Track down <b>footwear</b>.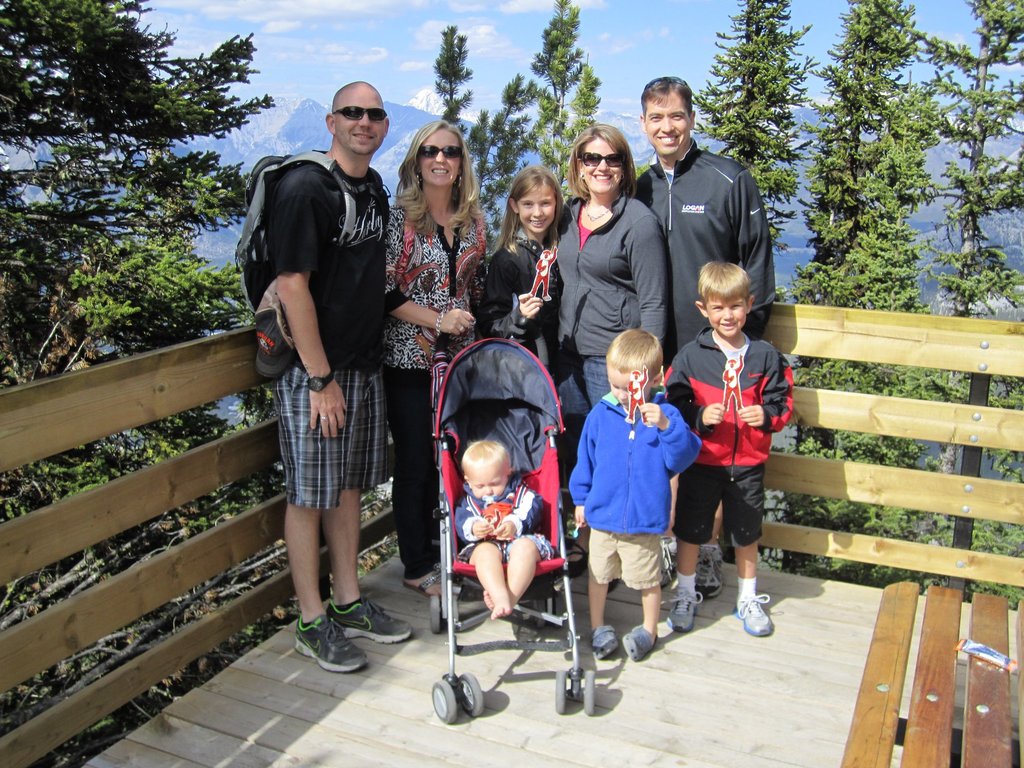
Tracked to box=[296, 614, 367, 673].
